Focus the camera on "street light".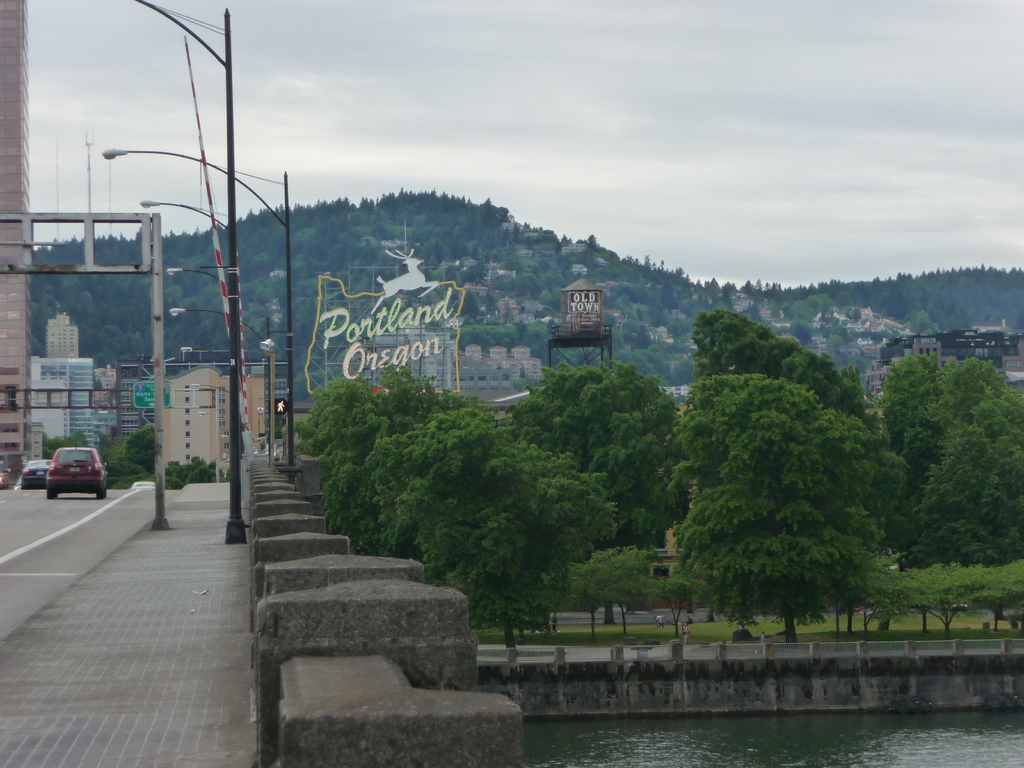
Focus region: pyautogui.locateOnScreen(102, 146, 292, 464).
